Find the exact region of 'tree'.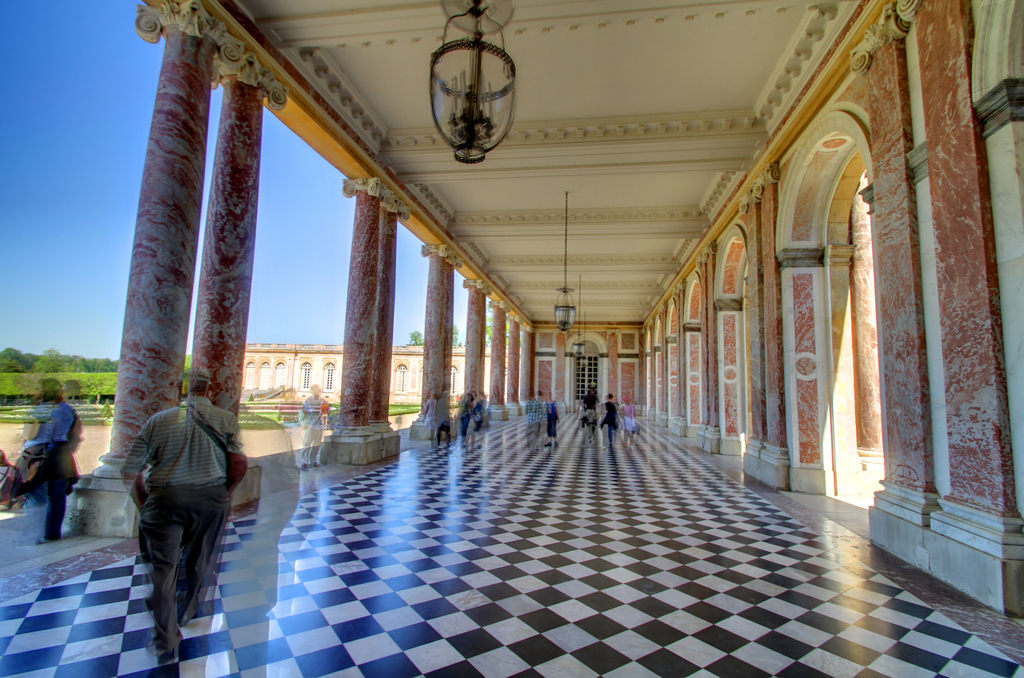
Exact region: [x1=408, y1=332, x2=424, y2=346].
